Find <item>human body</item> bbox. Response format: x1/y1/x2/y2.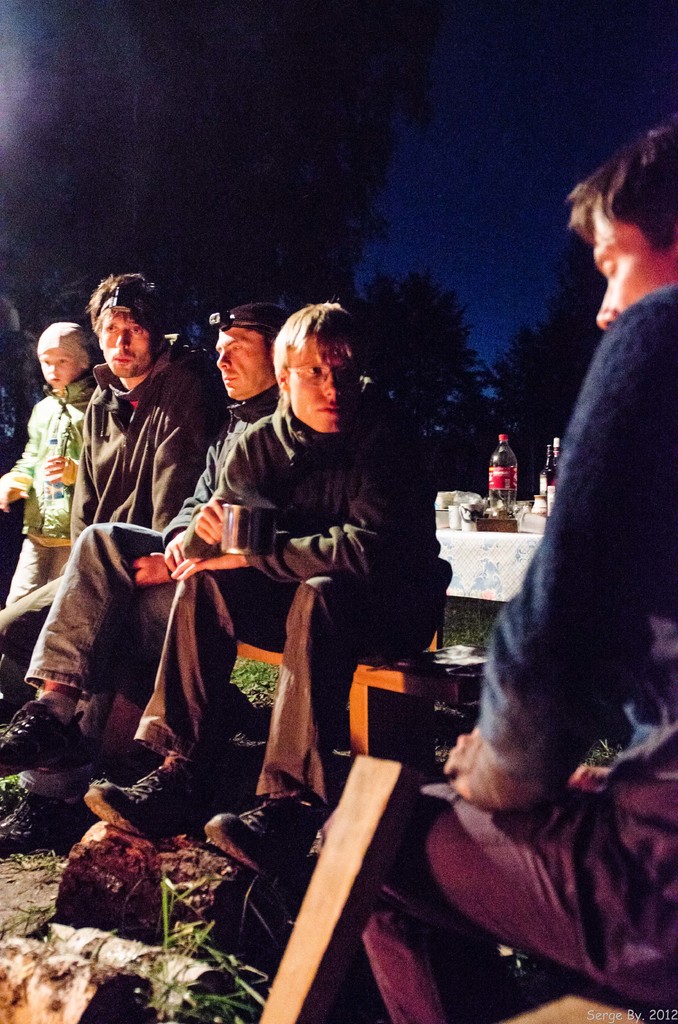
0/290/285/850.
